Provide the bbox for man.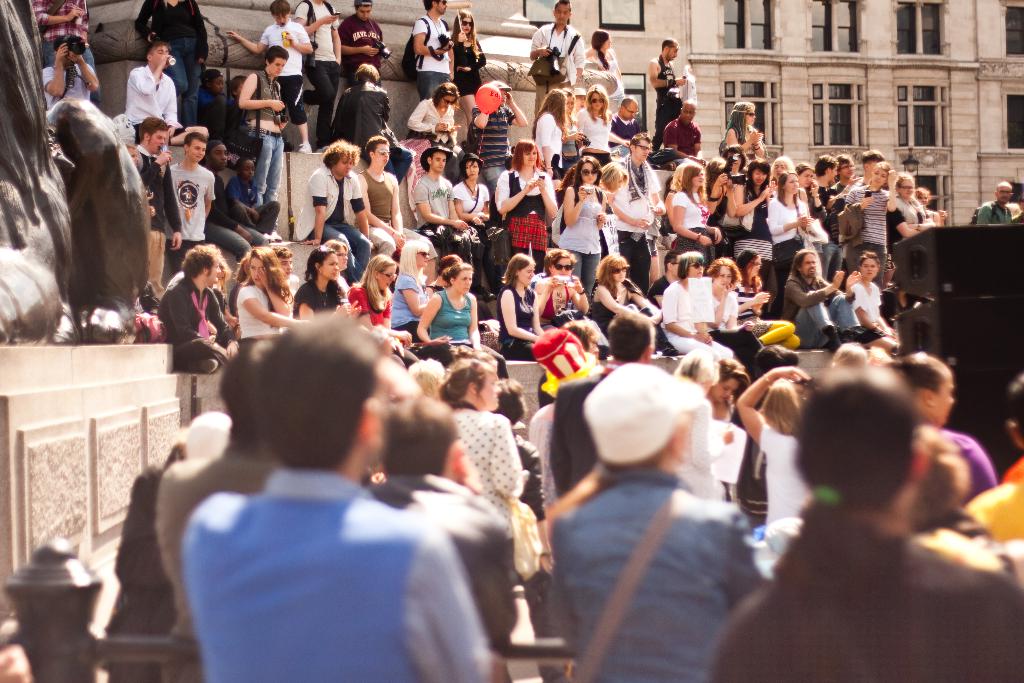
bbox=(148, 336, 290, 630).
